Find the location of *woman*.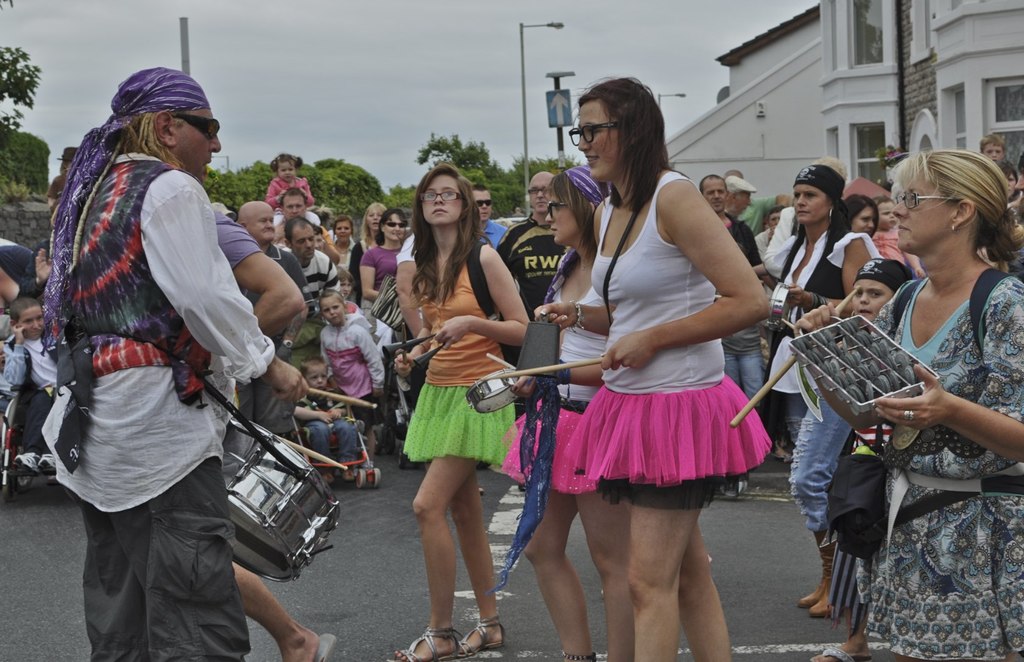
Location: 527,77,776,661.
